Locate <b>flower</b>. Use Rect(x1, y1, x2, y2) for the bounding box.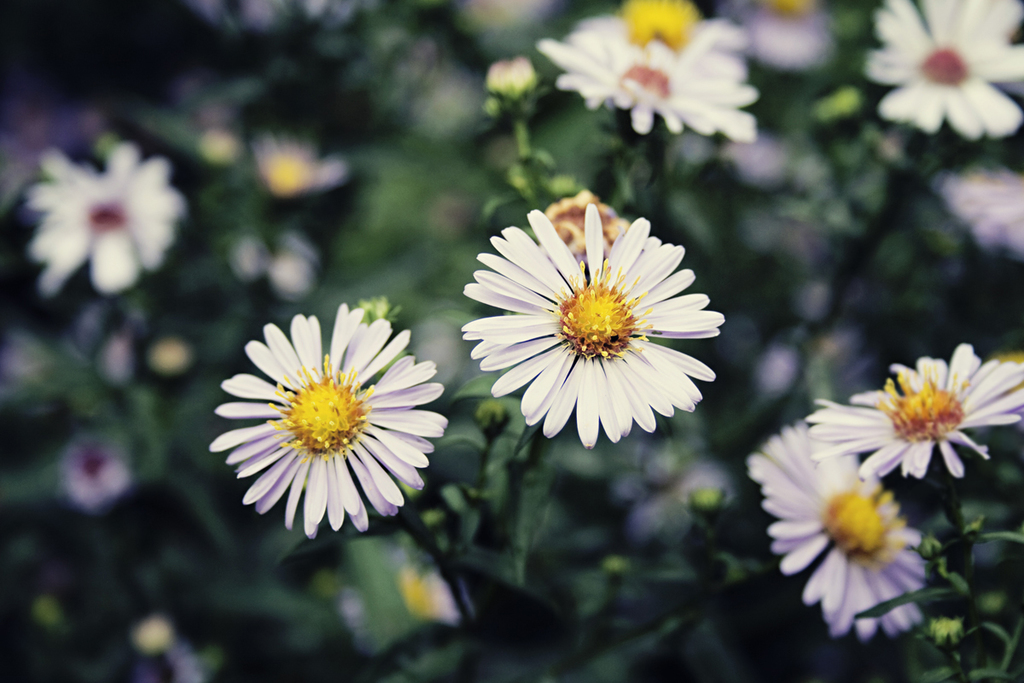
Rect(535, 13, 763, 143).
